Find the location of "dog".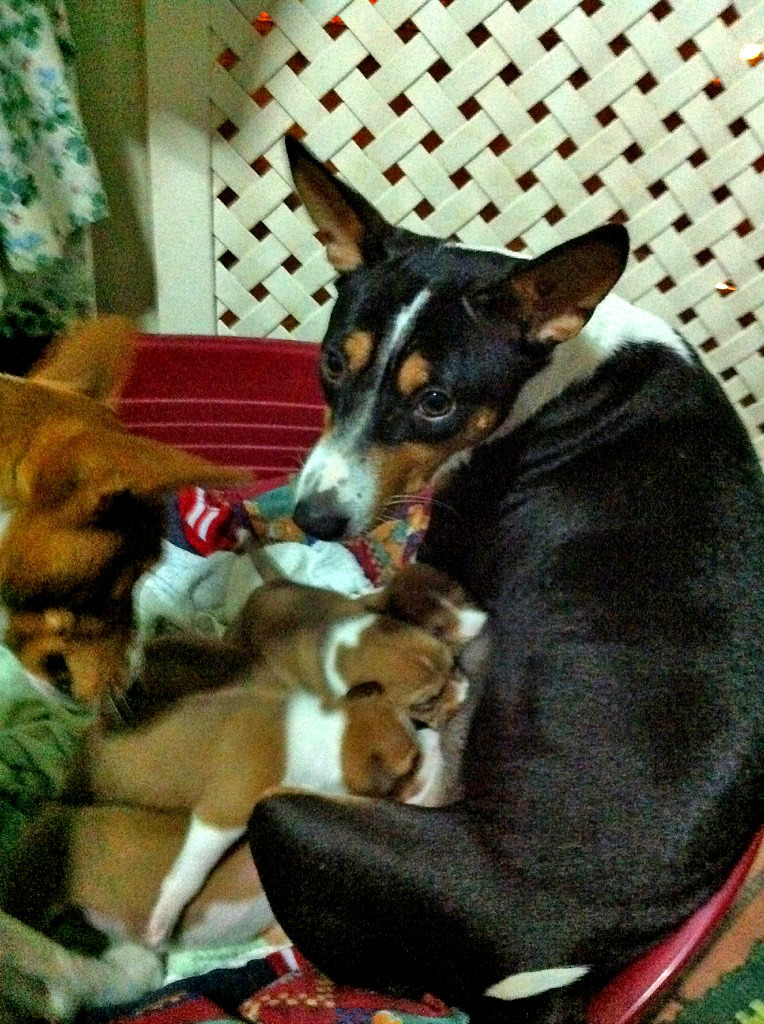
Location: select_region(0, 315, 257, 732).
